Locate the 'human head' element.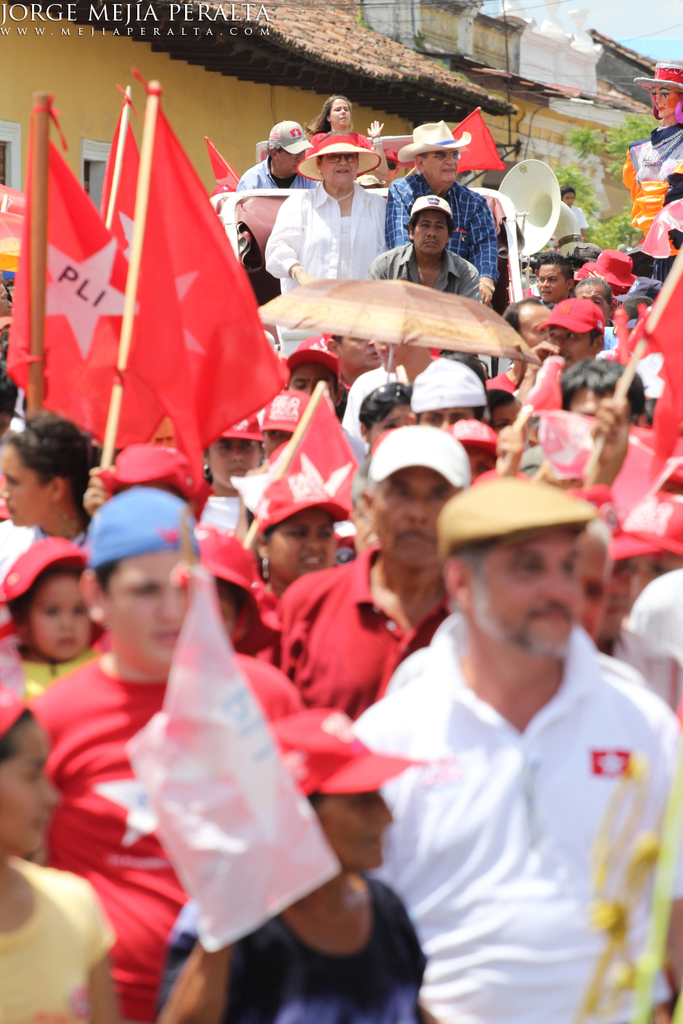
Element bbox: <box>413,119,460,182</box>.
